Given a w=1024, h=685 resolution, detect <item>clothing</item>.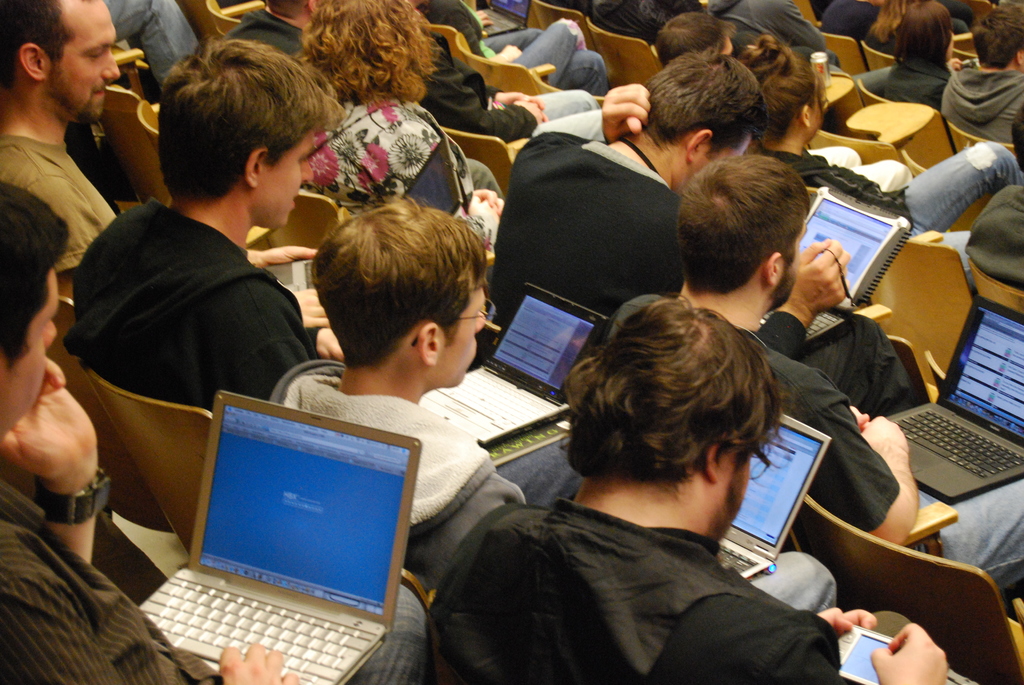
{"x1": 0, "y1": 127, "x2": 127, "y2": 265}.
